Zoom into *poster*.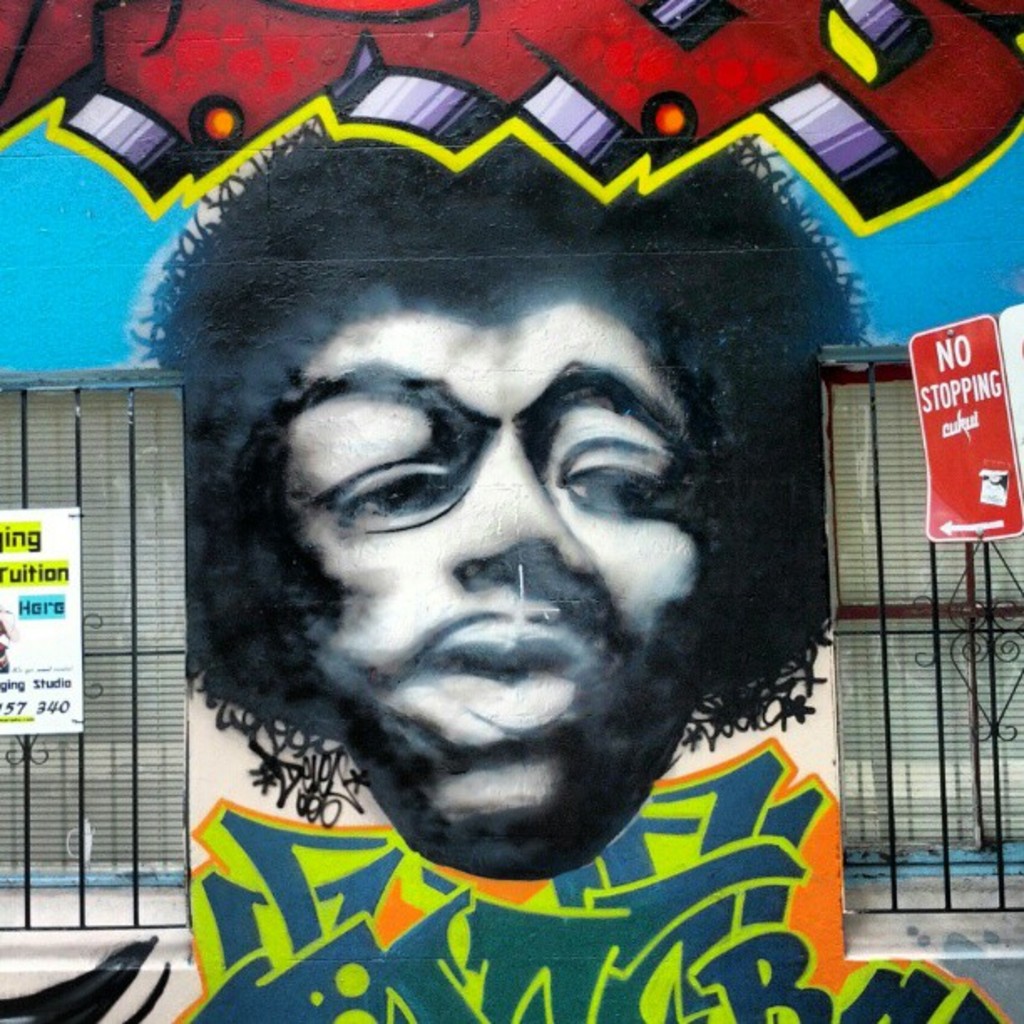
Zoom target: Rect(0, 0, 1021, 1022).
